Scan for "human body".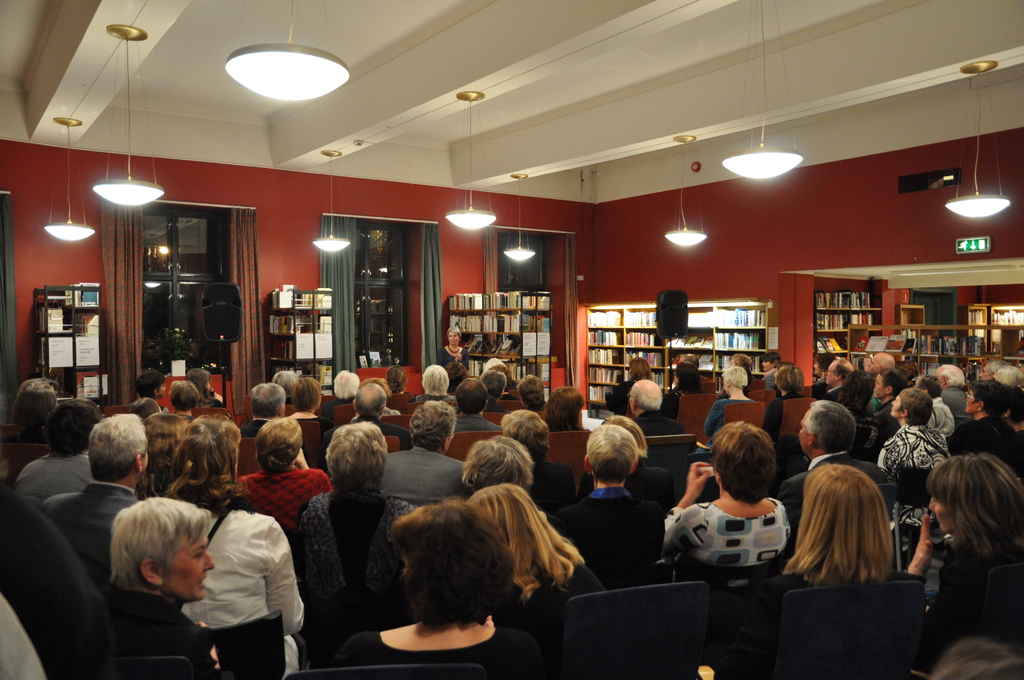
Scan result: l=239, t=449, r=332, b=579.
